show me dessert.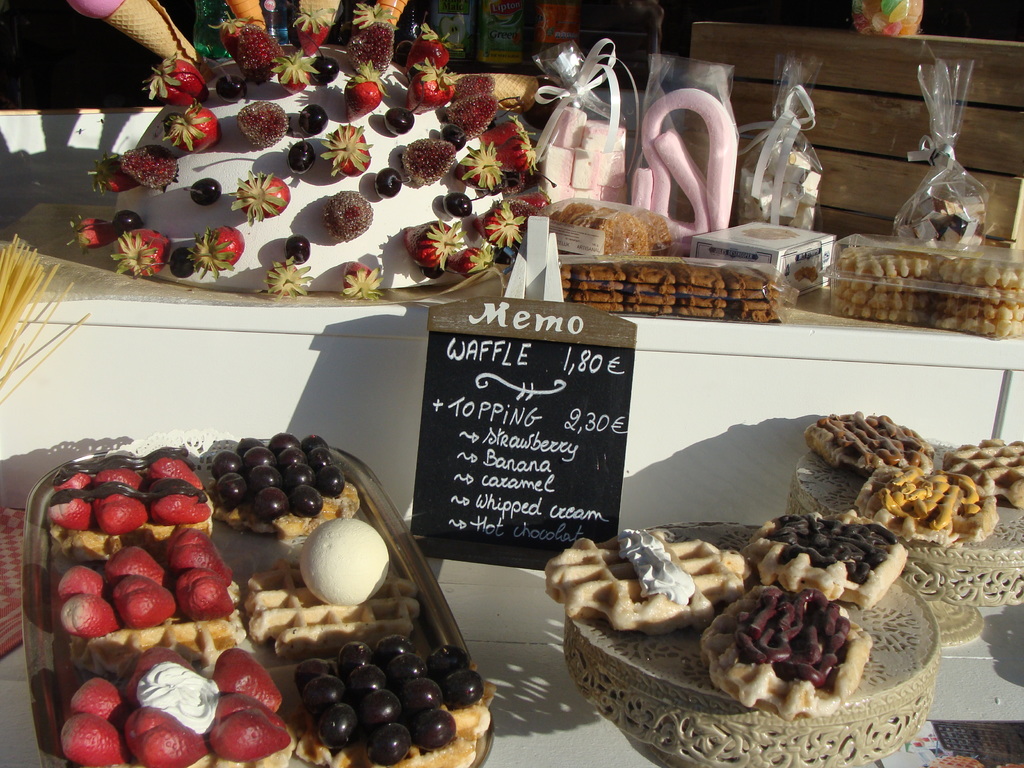
dessert is here: x1=230, y1=167, x2=298, y2=227.
